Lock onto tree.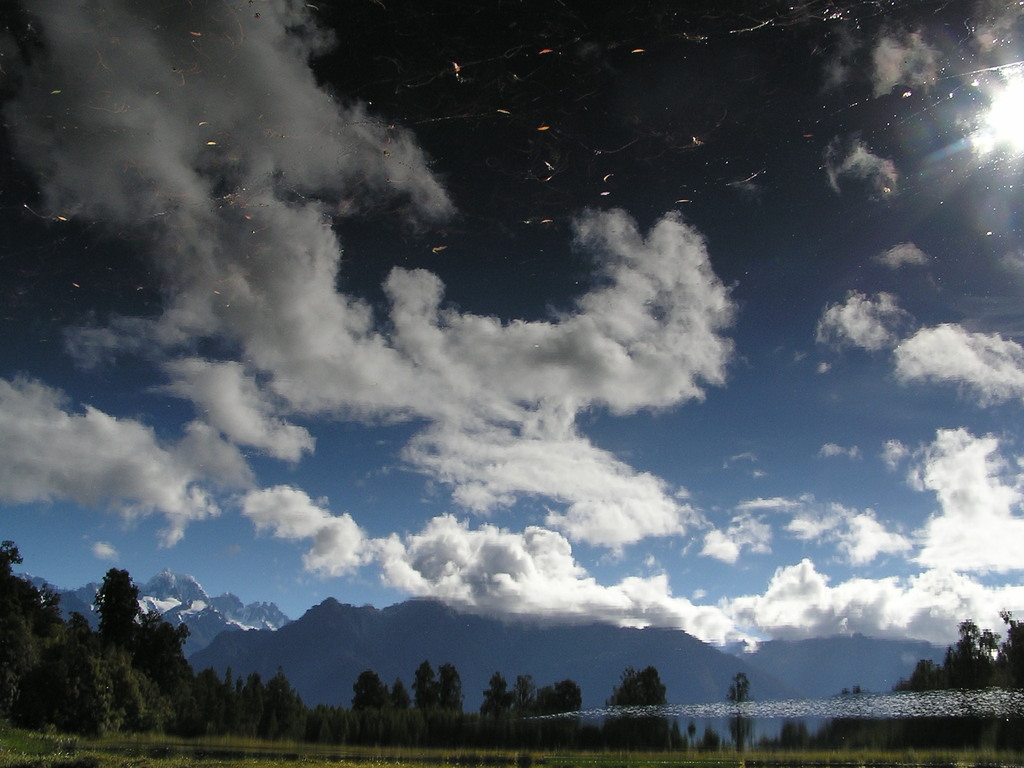
Locked: <bbox>933, 709, 1023, 755</bbox>.
